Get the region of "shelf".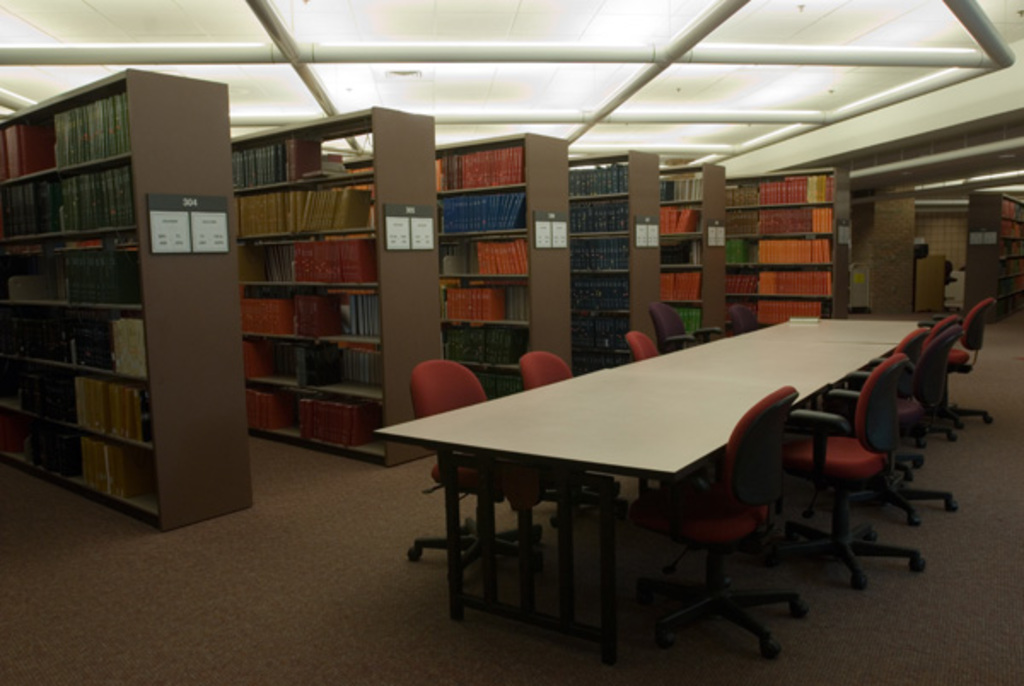
locate(655, 266, 703, 300).
